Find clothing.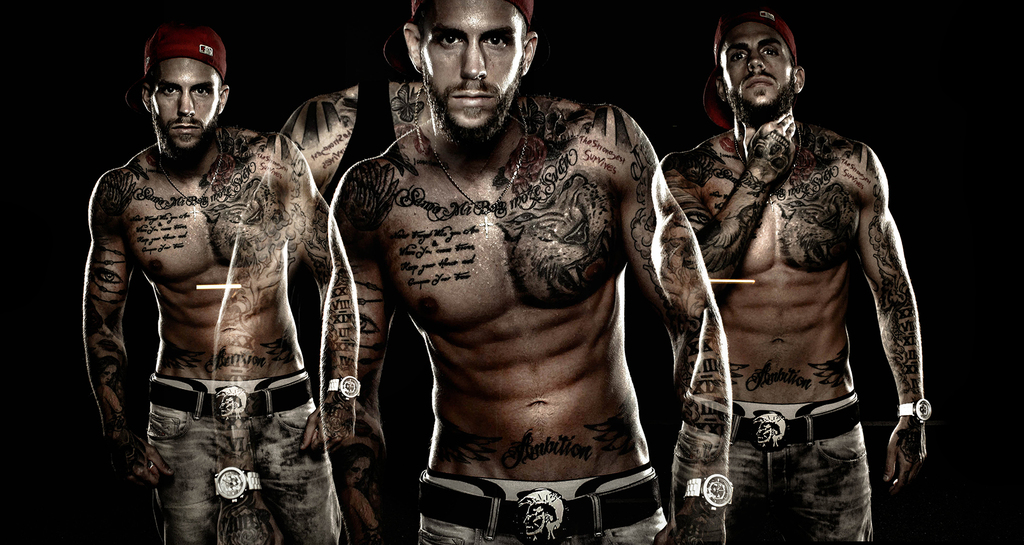
detection(152, 374, 348, 544).
